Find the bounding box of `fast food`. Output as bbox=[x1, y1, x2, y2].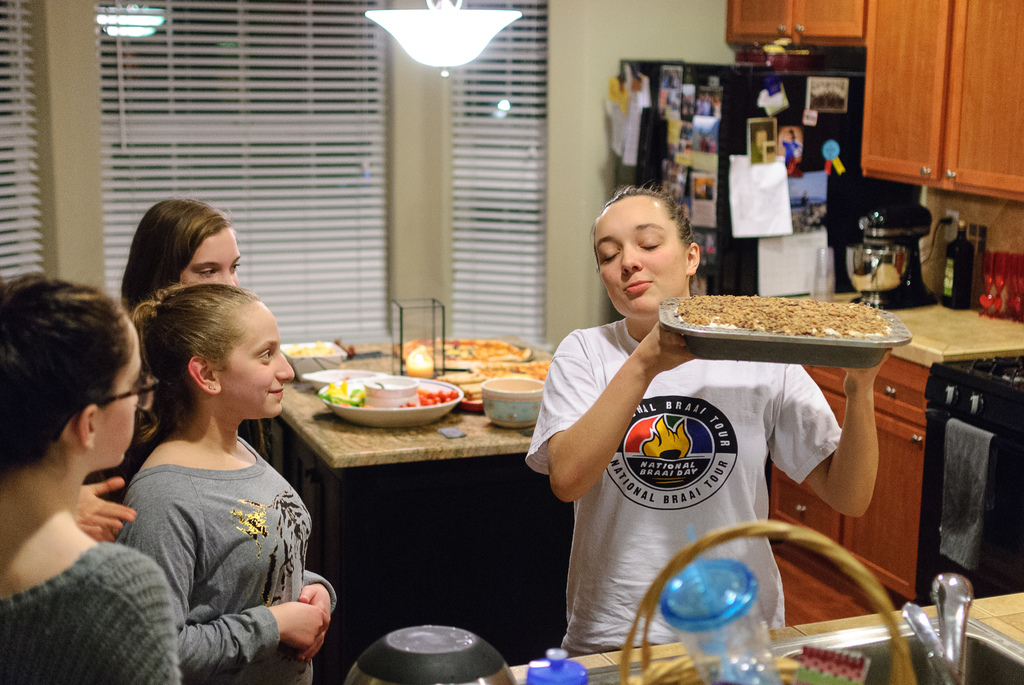
bbox=[287, 343, 348, 356].
